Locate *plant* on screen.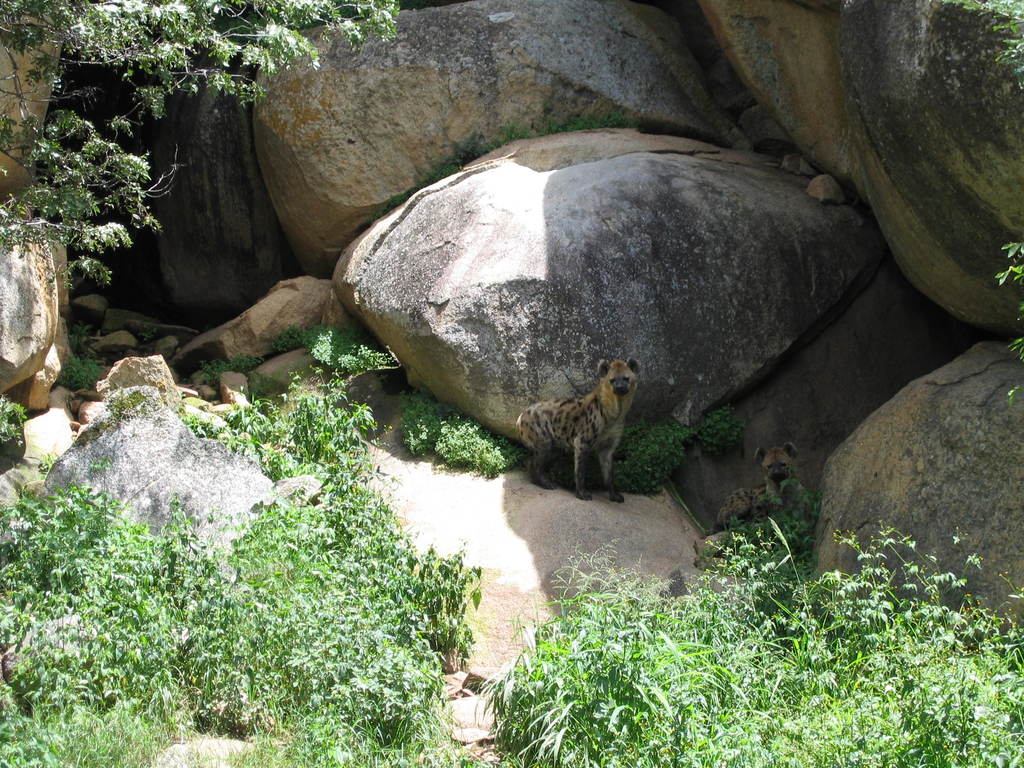
On screen at detection(399, 392, 459, 454).
